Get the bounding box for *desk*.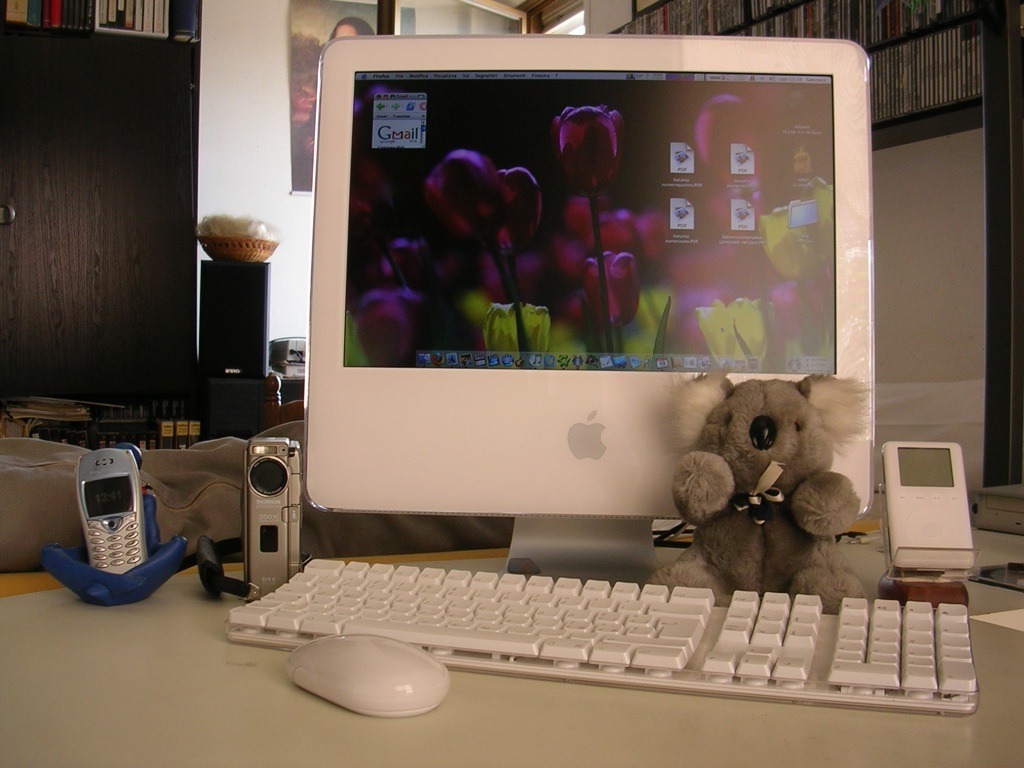
(x1=1, y1=543, x2=1021, y2=765).
